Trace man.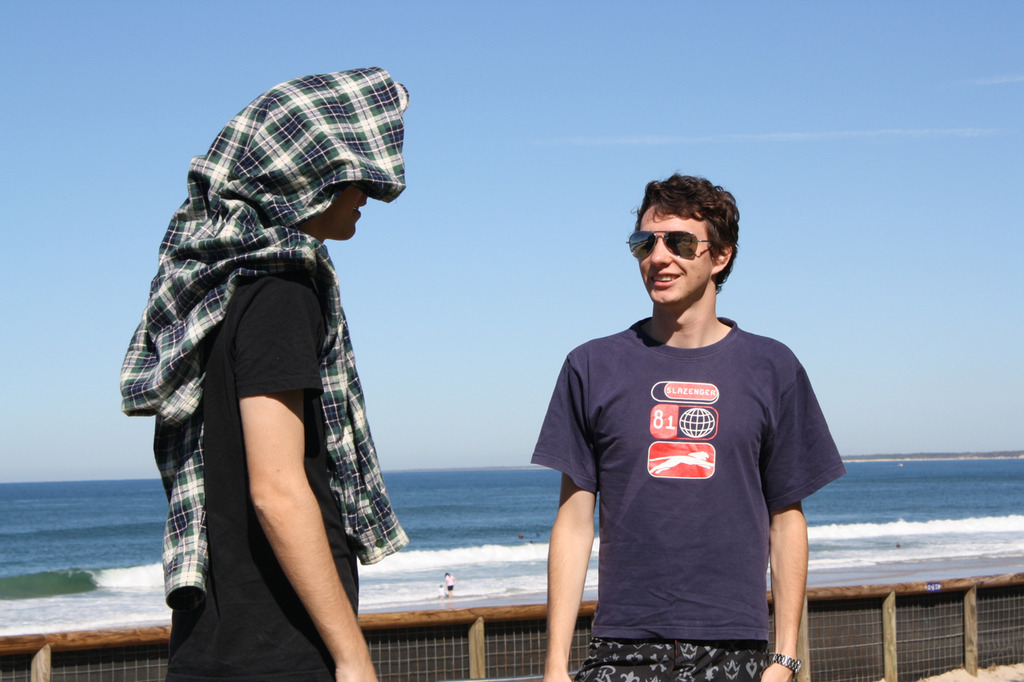
Traced to x1=523, y1=154, x2=834, y2=677.
